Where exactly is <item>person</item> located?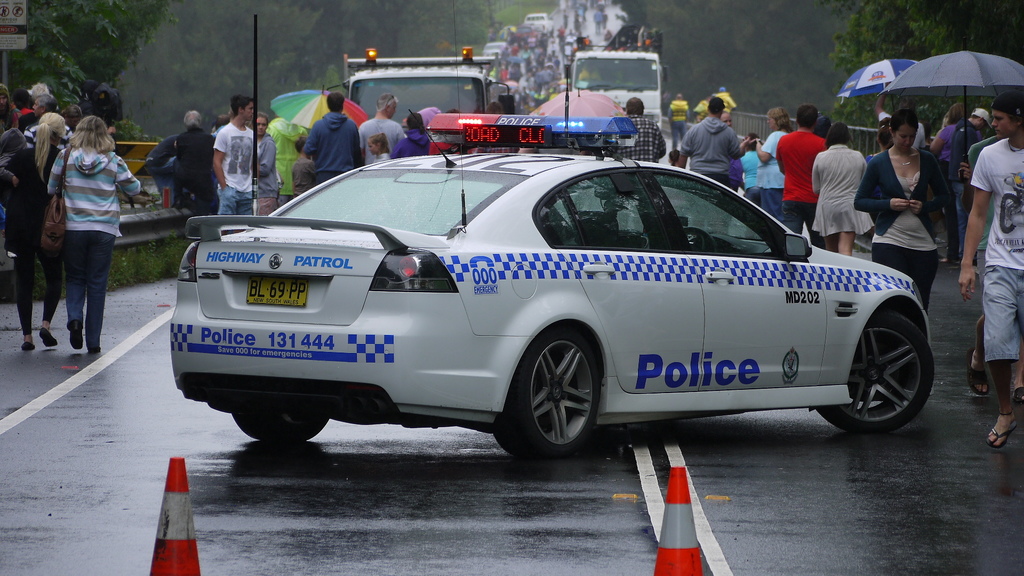
Its bounding box is [974, 107, 998, 136].
